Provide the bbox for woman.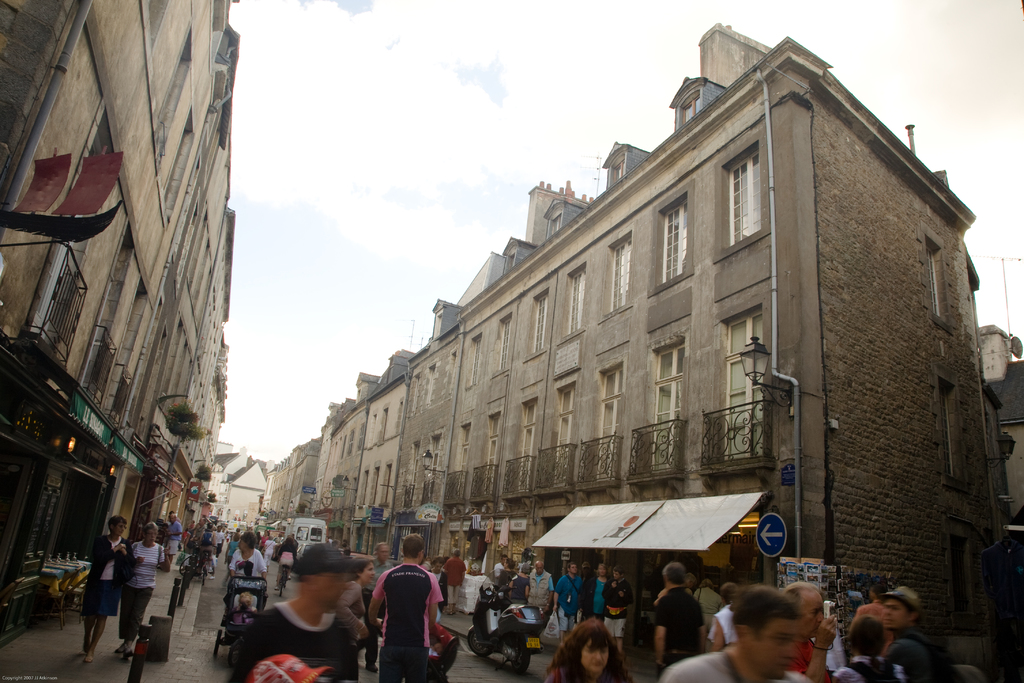
box(425, 554, 454, 623).
